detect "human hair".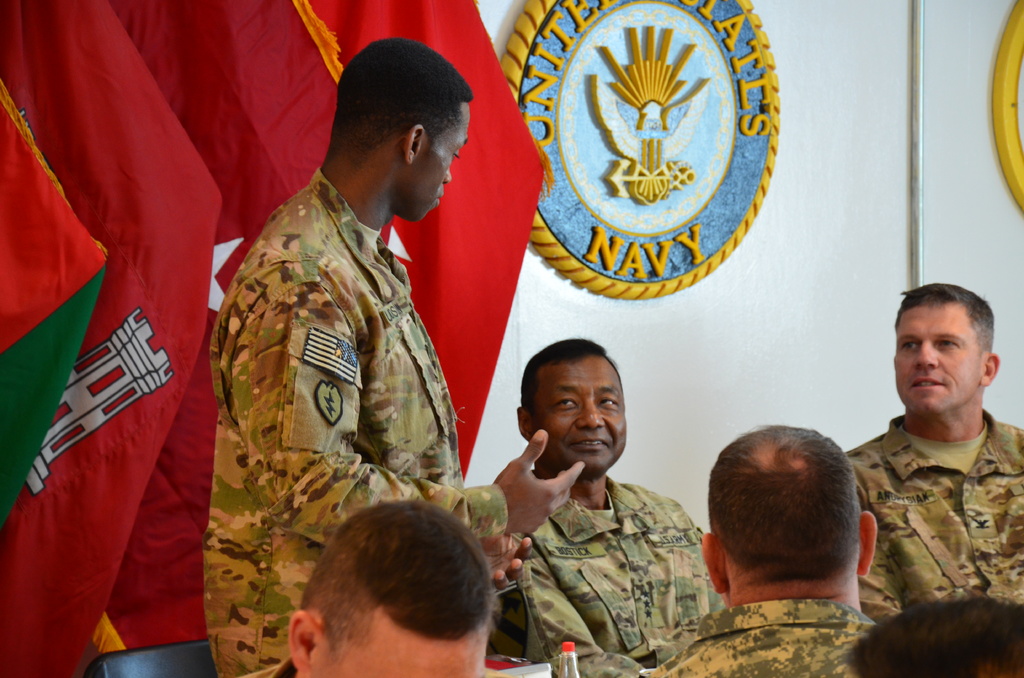
Detected at x1=301, y1=497, x2=497, y2=664.
